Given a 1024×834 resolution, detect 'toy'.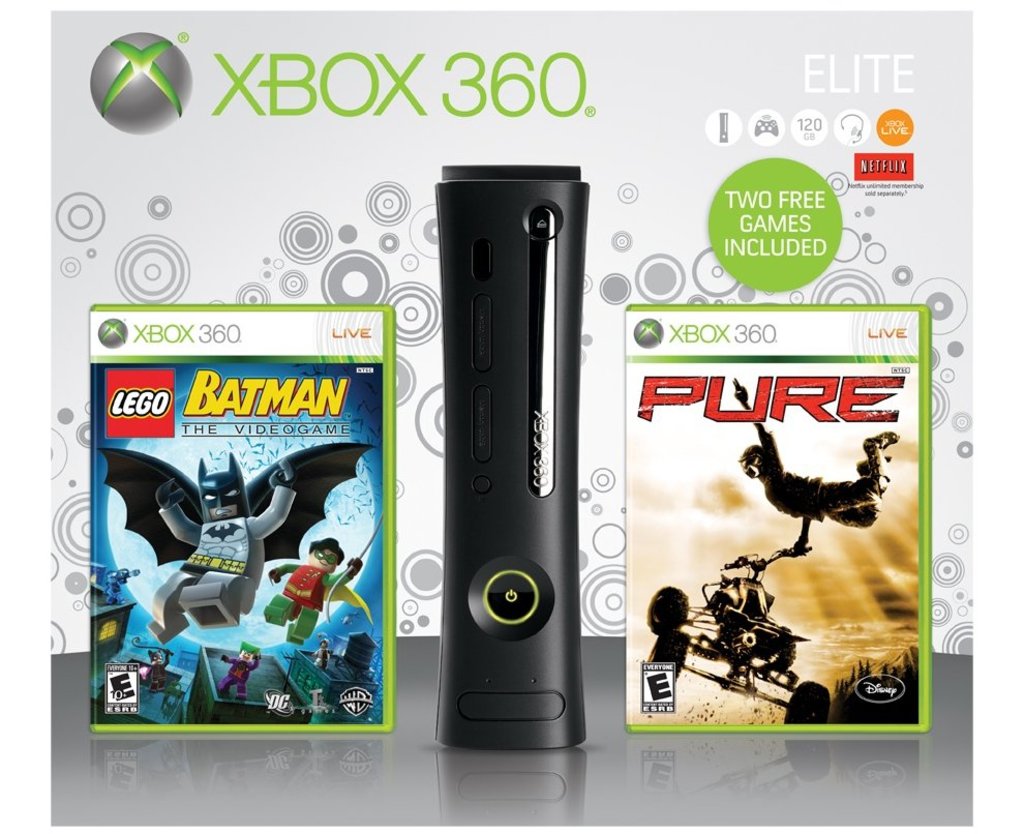
264, 535, 368, 648.
